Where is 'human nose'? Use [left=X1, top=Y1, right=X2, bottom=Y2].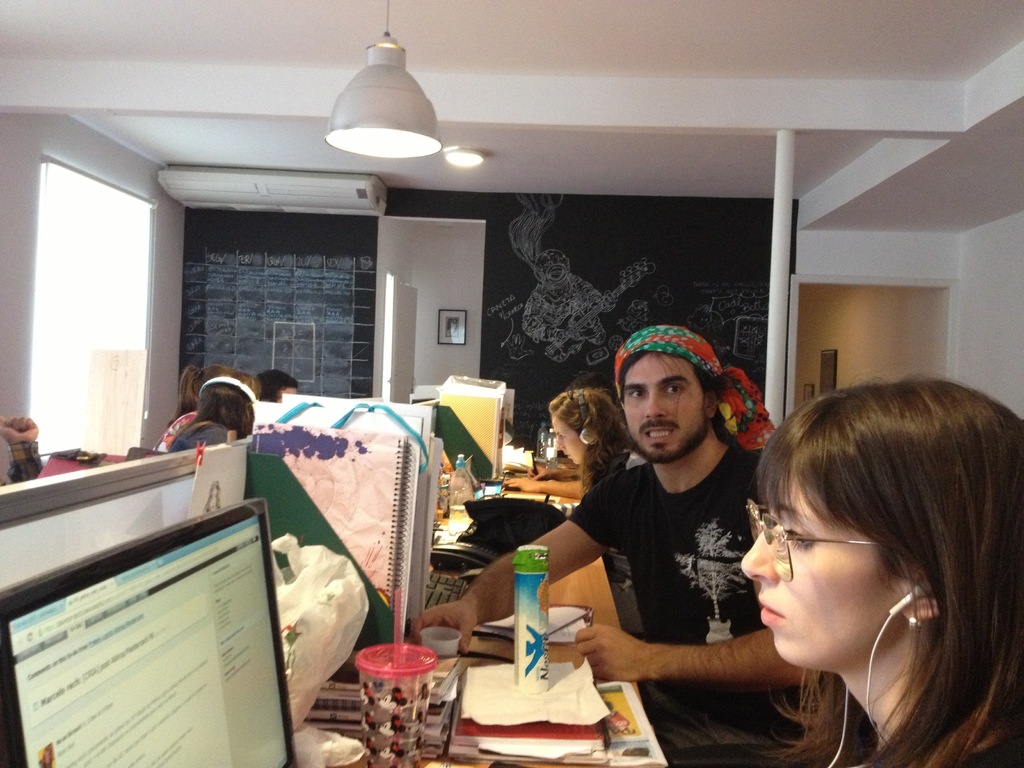
[left=553, top=434, right=565, bottom=452].
